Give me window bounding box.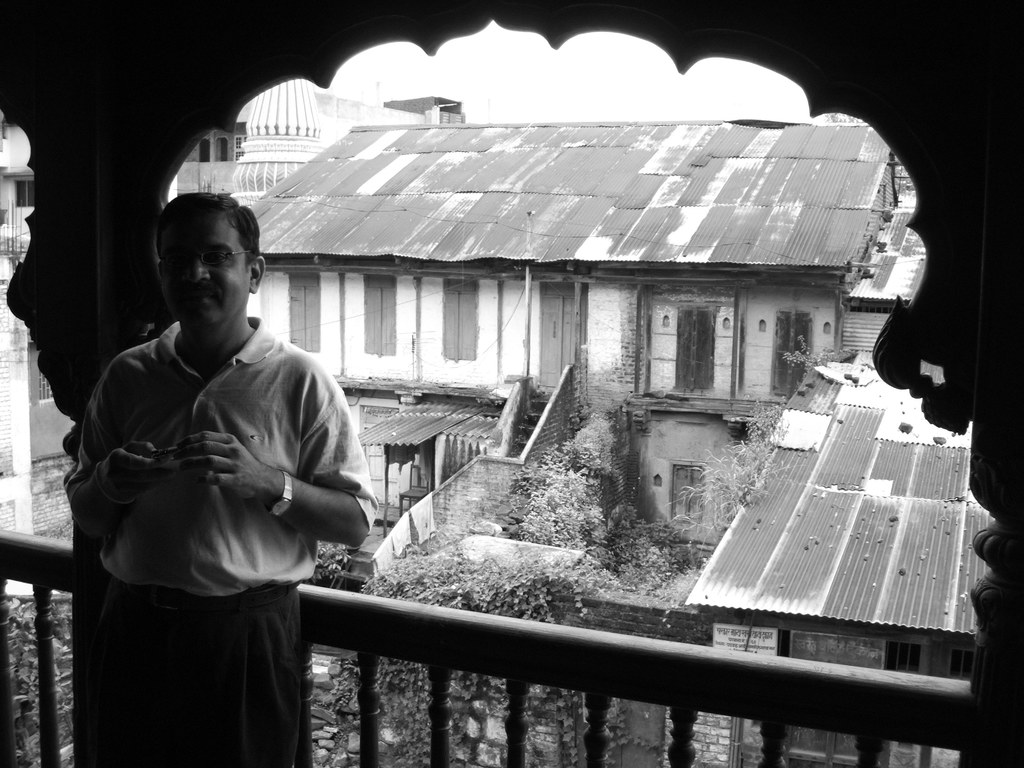
pyautogui.locateOnScreen(883, 643, 917, 679).
